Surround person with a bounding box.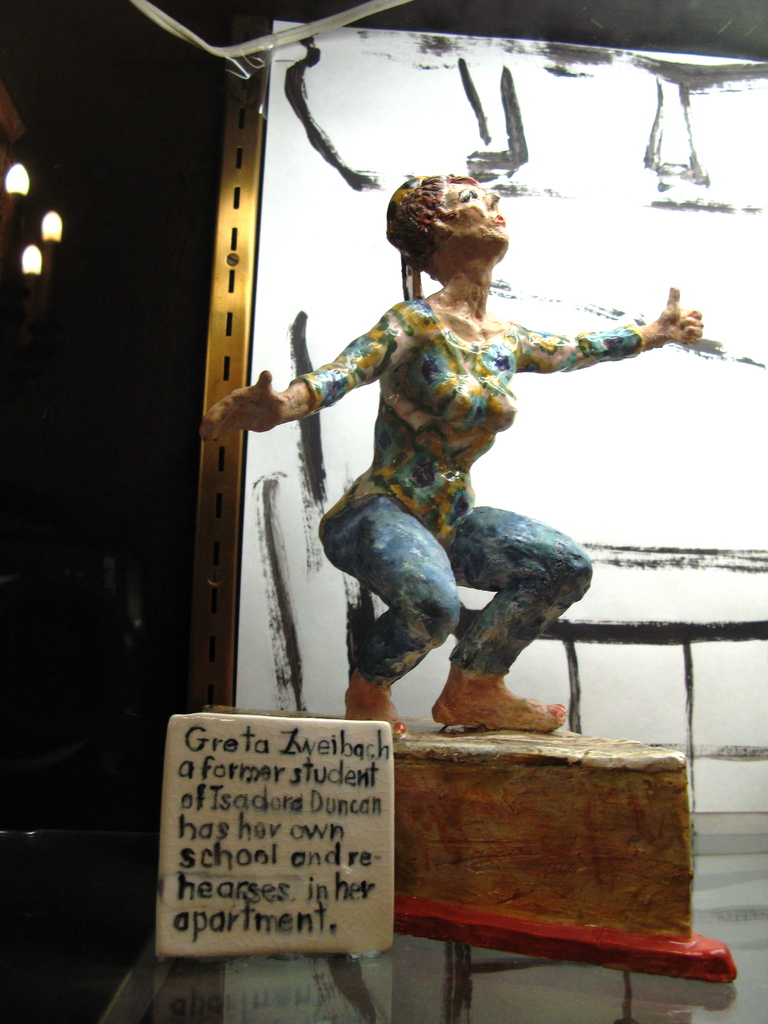
pyautogui.locateOnScreen(207, 168, 711, 746).
